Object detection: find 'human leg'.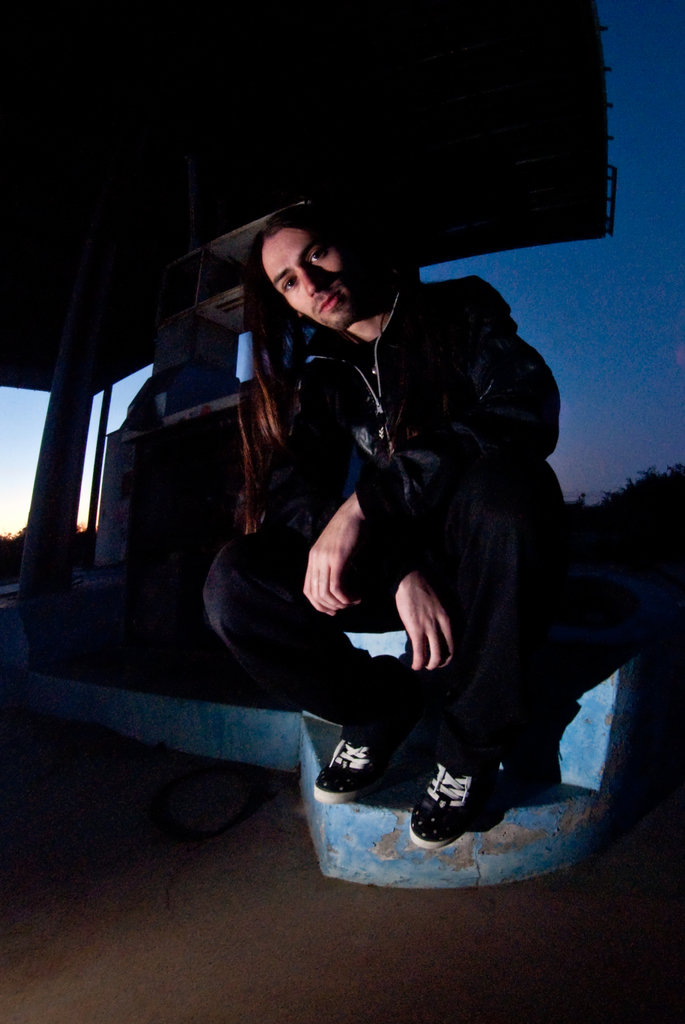
pyautogui.locateOnScreen(203, 511, 408, 805).
